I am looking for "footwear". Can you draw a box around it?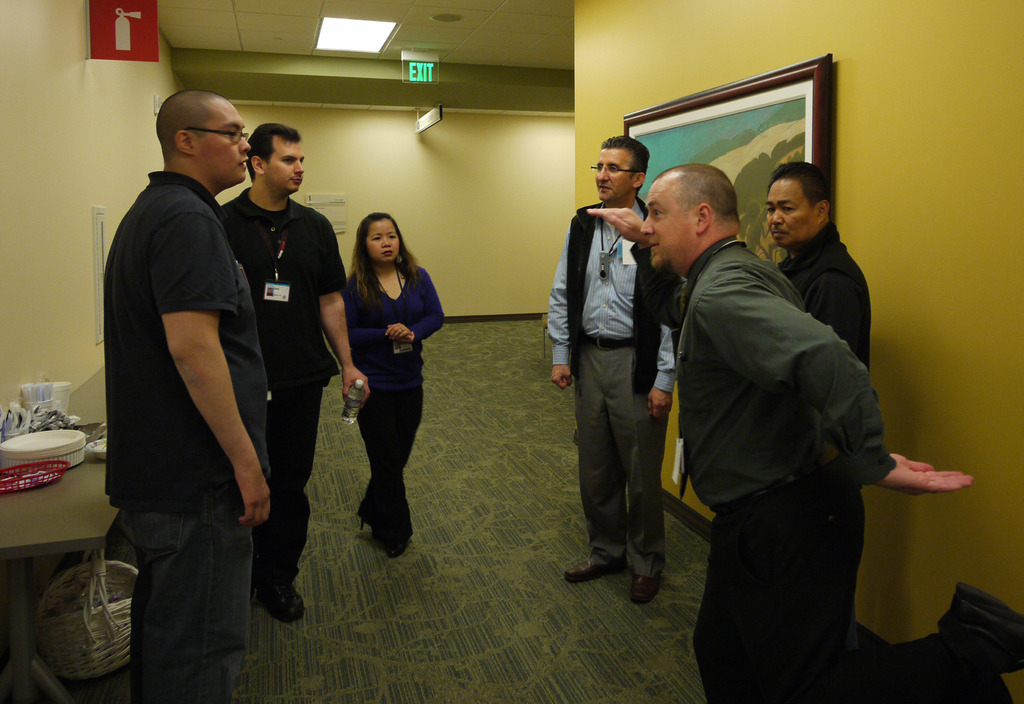
Sure, the bounding box is (360, 503, 376, 536).
